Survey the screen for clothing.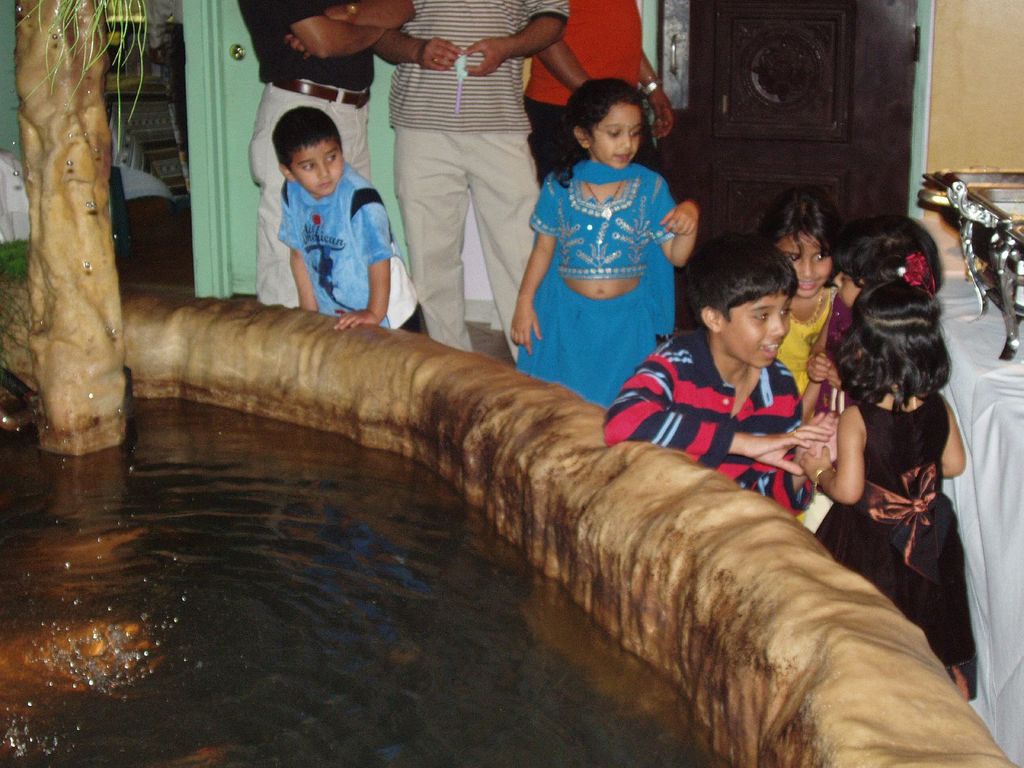
Survey found: (x1=780, y1=280, x2=841, y2=403).
